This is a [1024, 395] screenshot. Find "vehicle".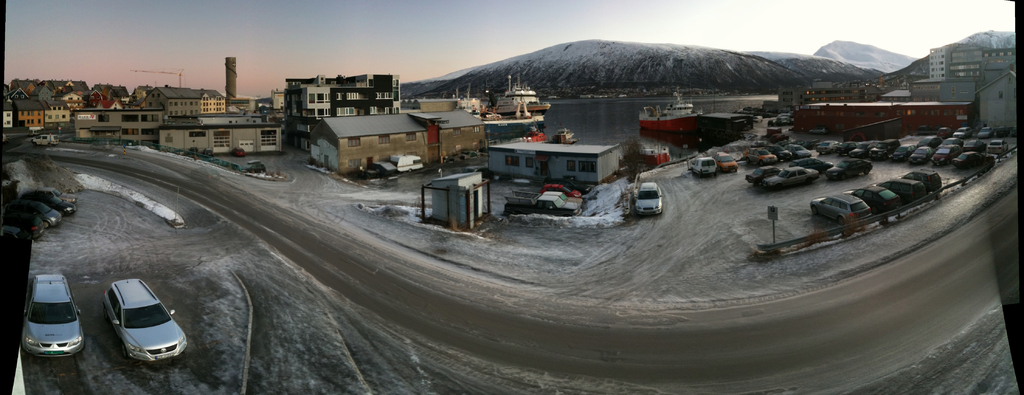
Bounding box: x1=743, y1=148, x2=777, y2=166.
